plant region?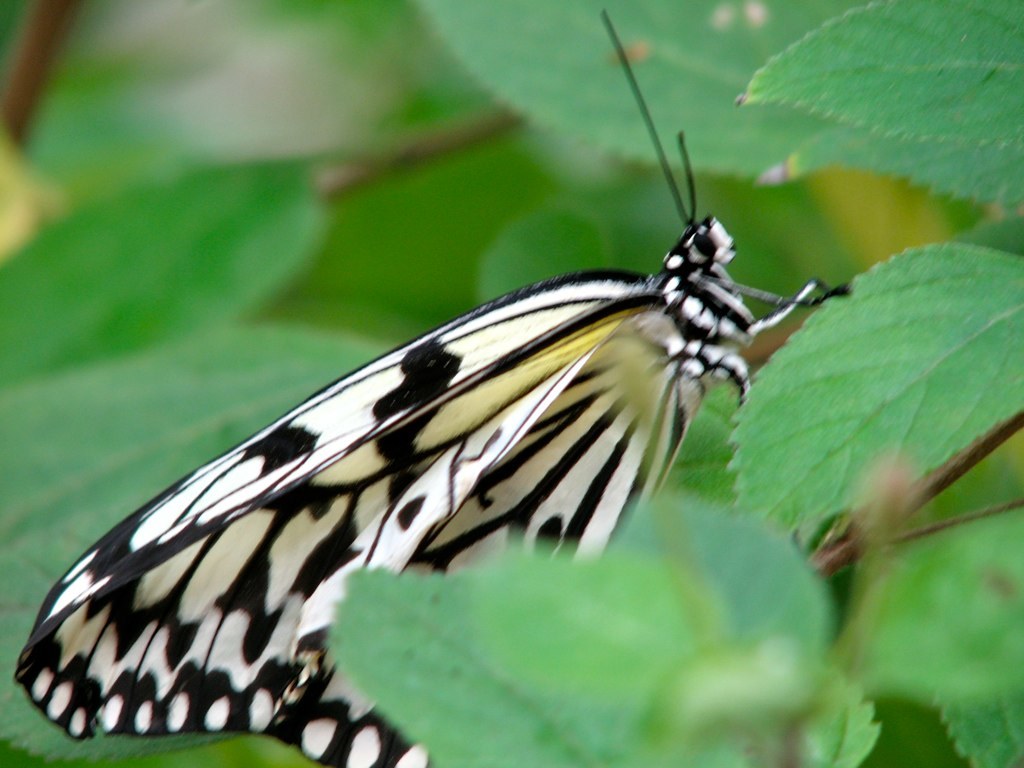
locate(0, 0, 1023, 767)
